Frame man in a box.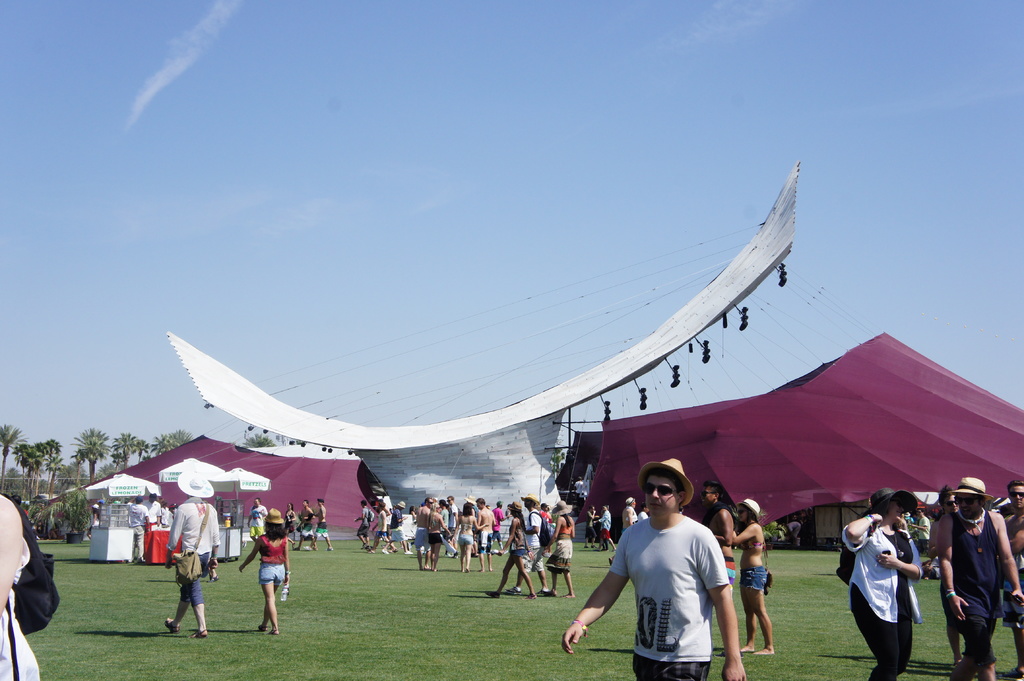
left=301, top=496, right=335, bottom=550.
